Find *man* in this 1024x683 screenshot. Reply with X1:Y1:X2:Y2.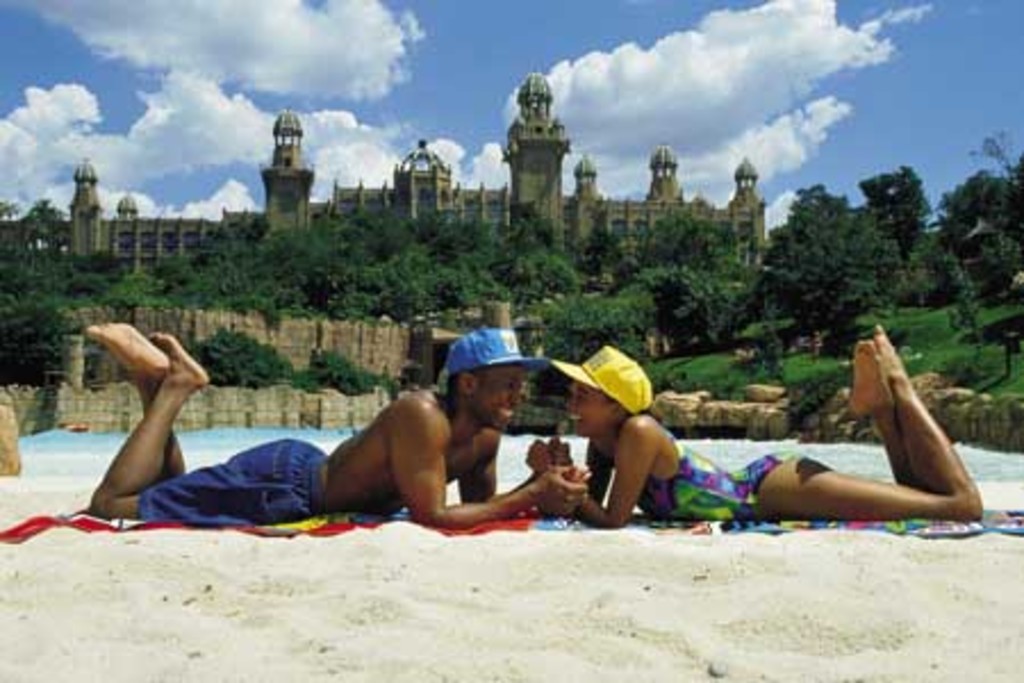
80:330:555:540.
